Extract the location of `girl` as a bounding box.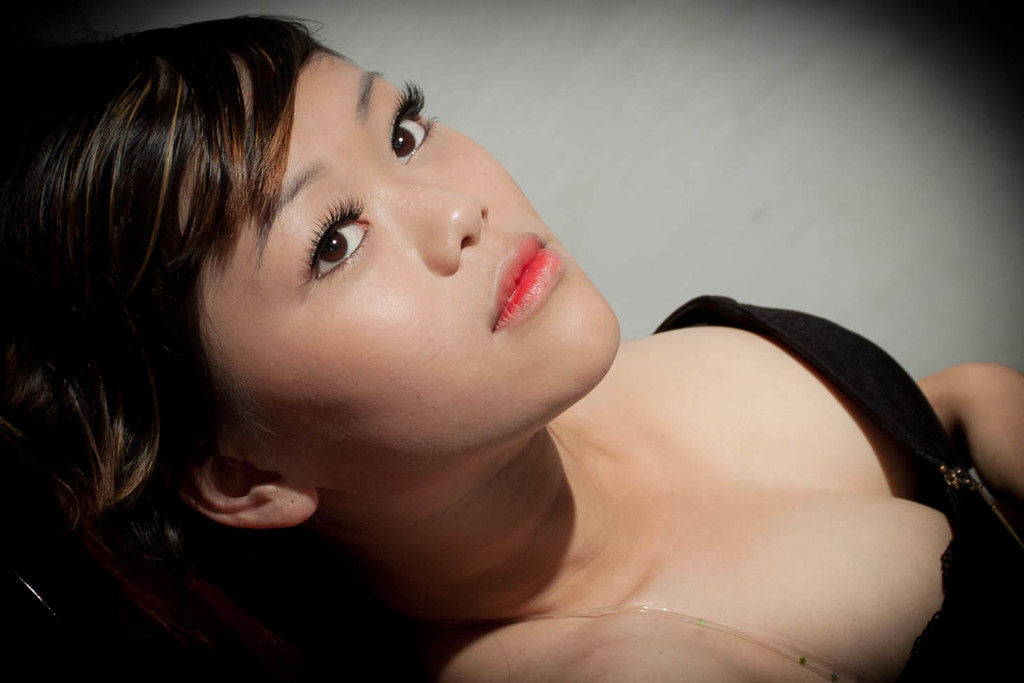
box(0, 15, 1023, 682).
